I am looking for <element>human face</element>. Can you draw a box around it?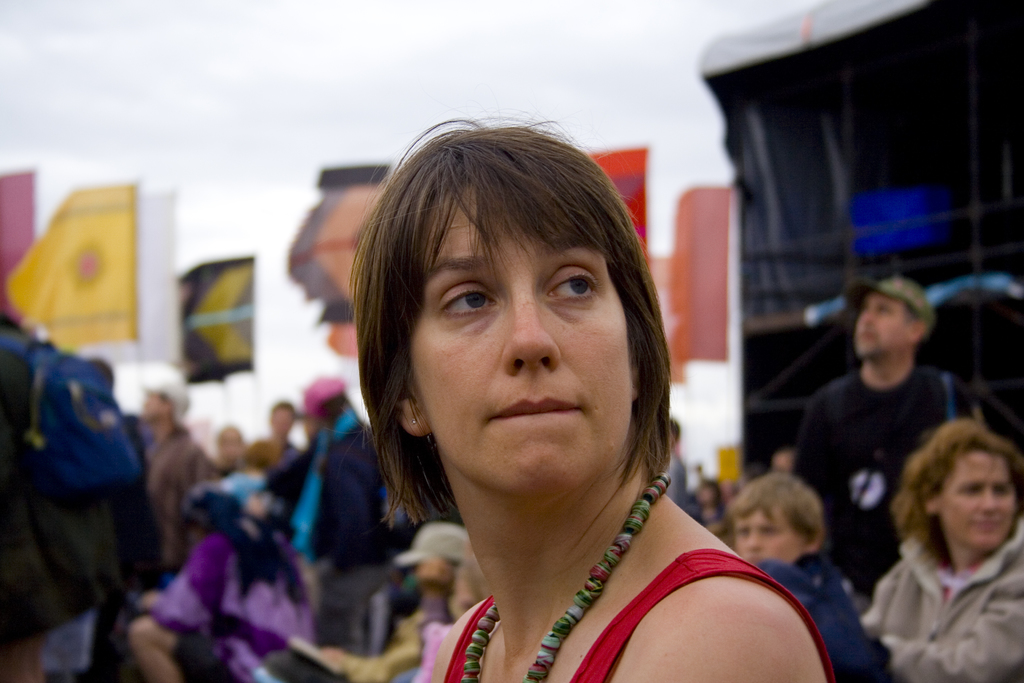
Sure, the bounding box is [939, 454, 1016, 548].
